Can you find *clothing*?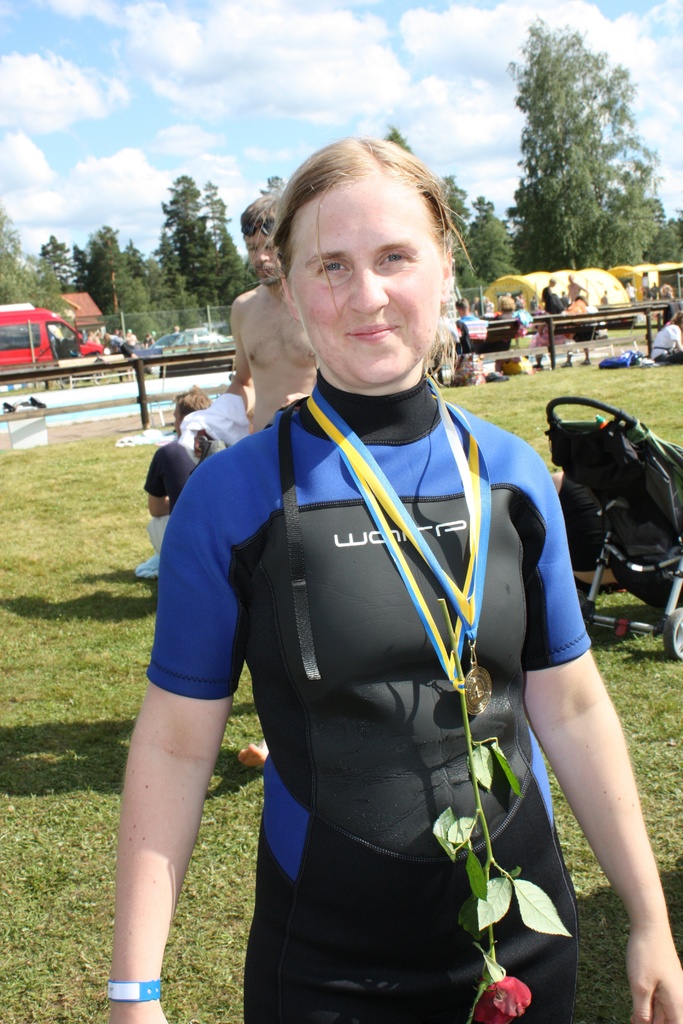
Yes, bounding box: 151,436,213,561.
